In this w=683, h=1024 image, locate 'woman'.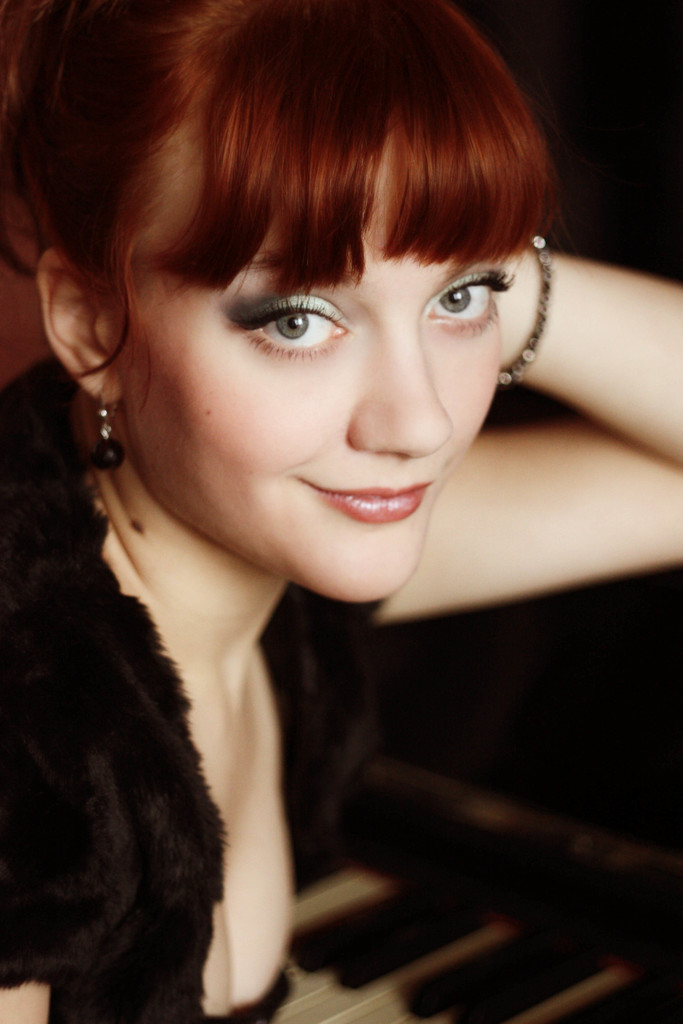
Bounding box: {"left": 0, "top": 0, "right": 616, "bottom": 1023}.
